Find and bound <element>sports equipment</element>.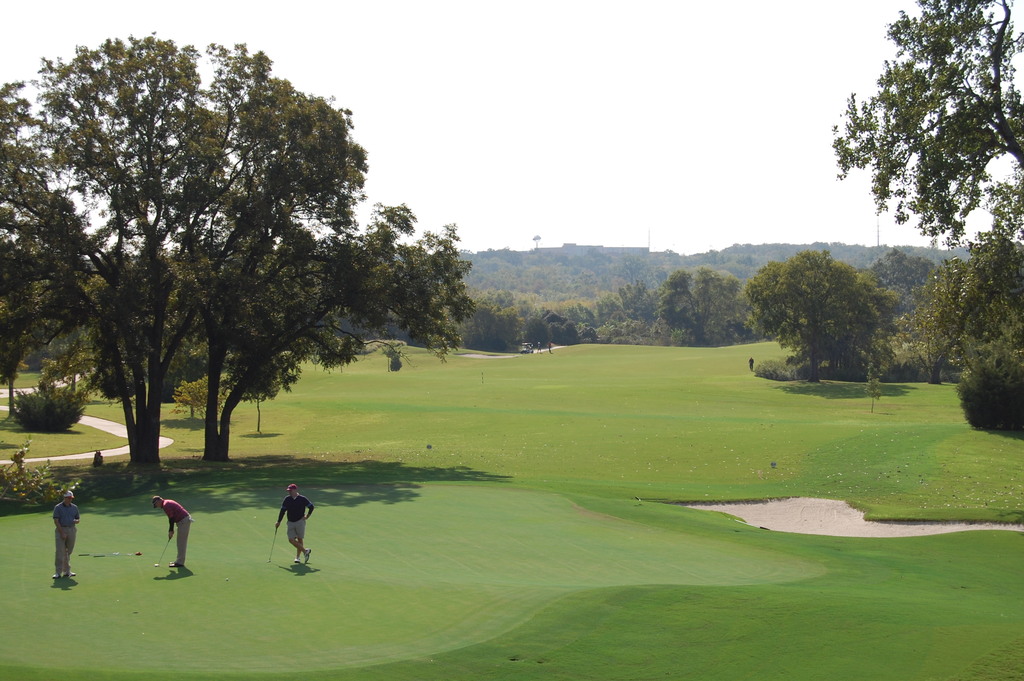
Bound: <bbox>155, 537, 171, 566</bbox>.
